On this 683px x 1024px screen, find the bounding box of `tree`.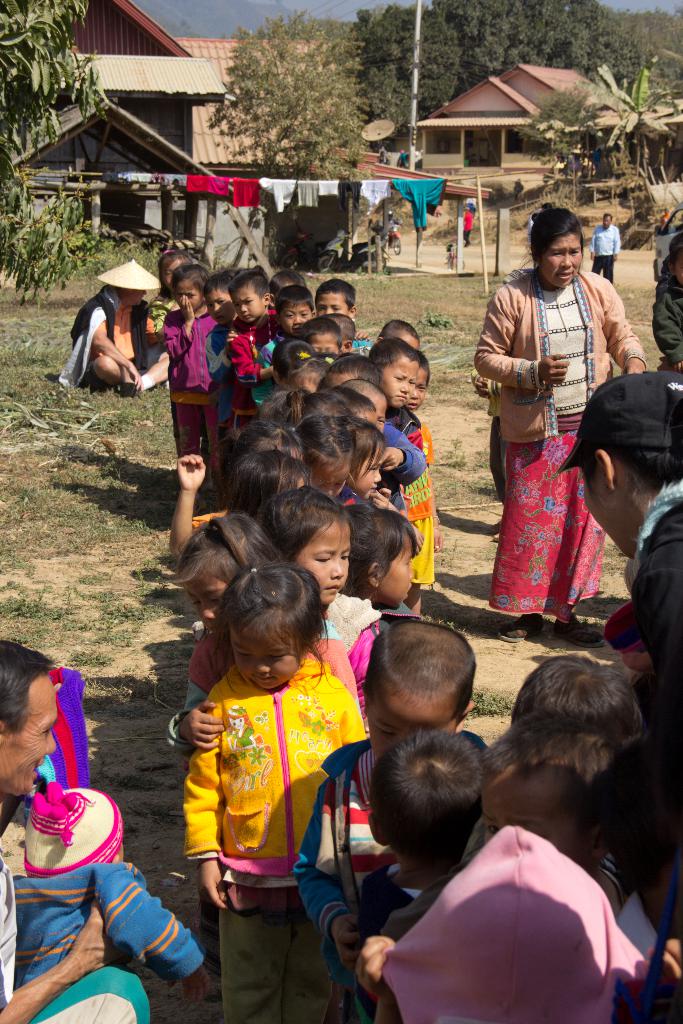
Bounding box: bbox=[0, 0, 111, 305].
